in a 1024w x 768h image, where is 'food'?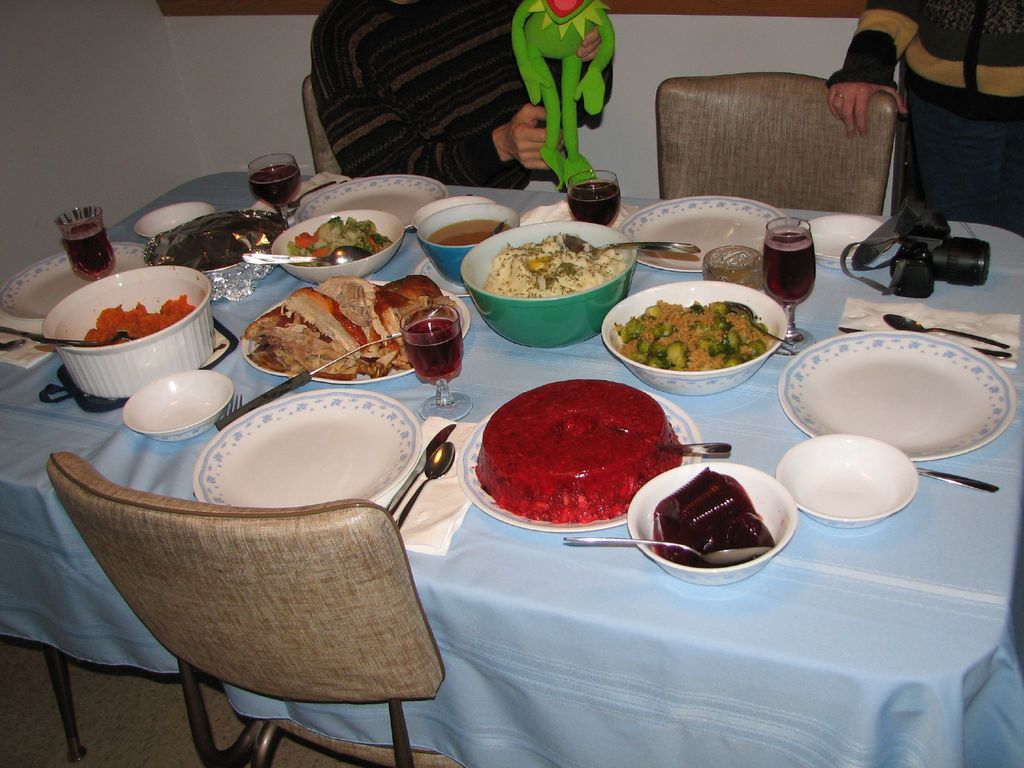
pyautogui.locateOnScreen(481, 232, 627, 298).
